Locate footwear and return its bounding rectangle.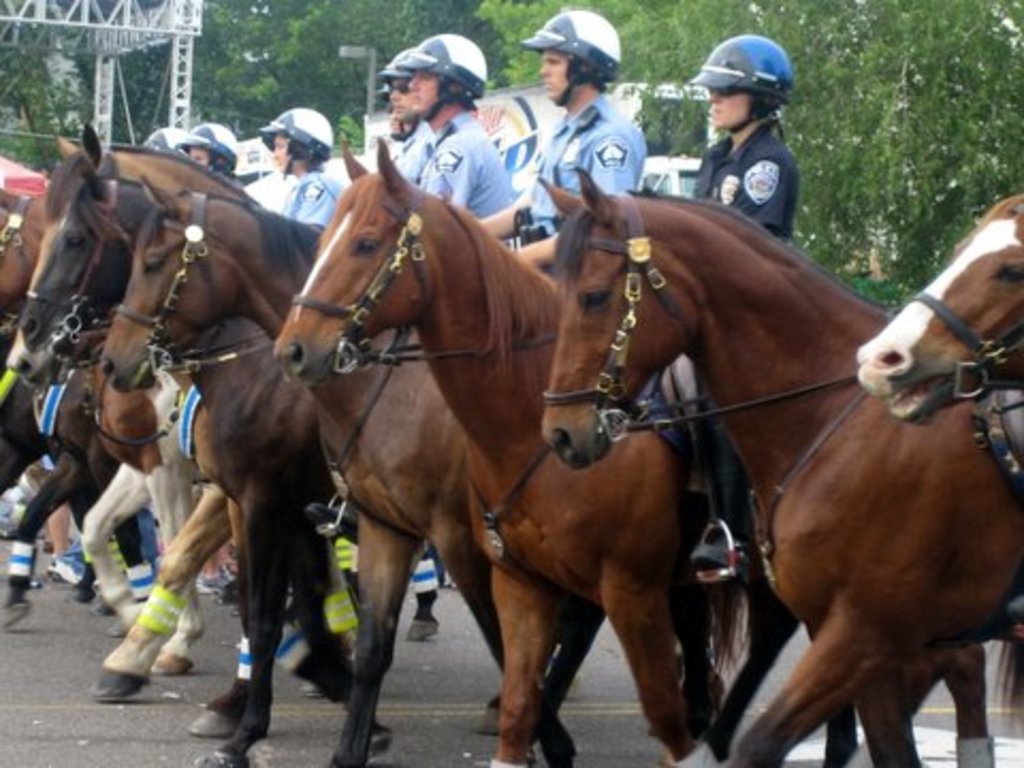
[309,501,356,544].
